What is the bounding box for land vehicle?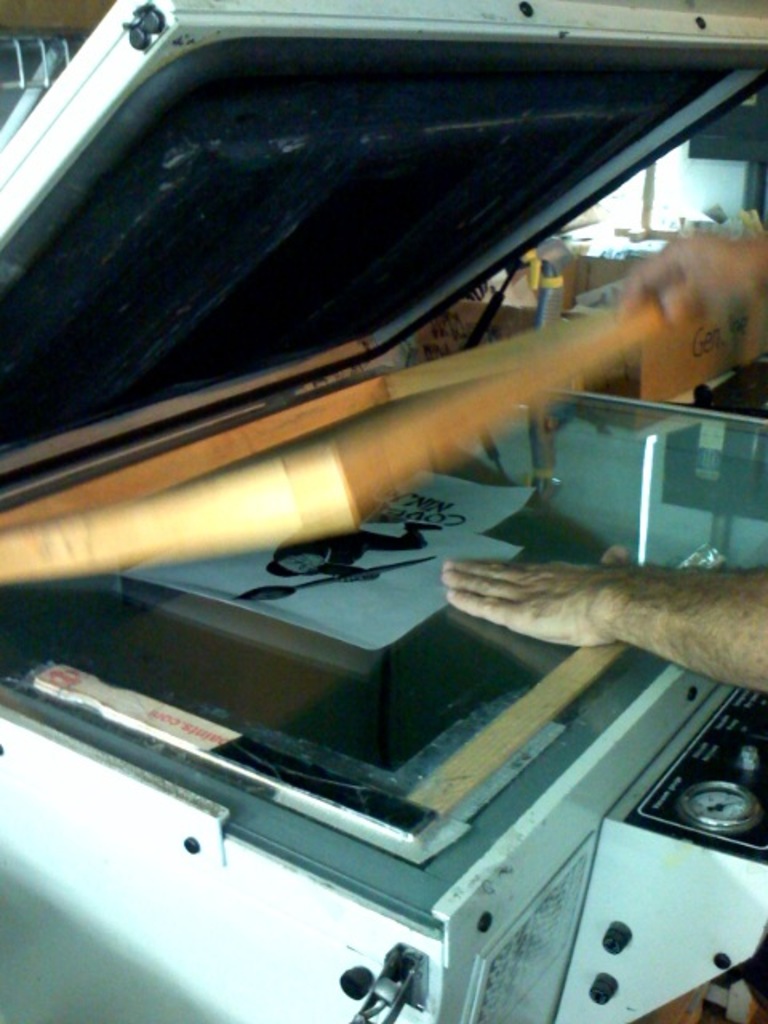
bbox(14, 0, 760, 990).
